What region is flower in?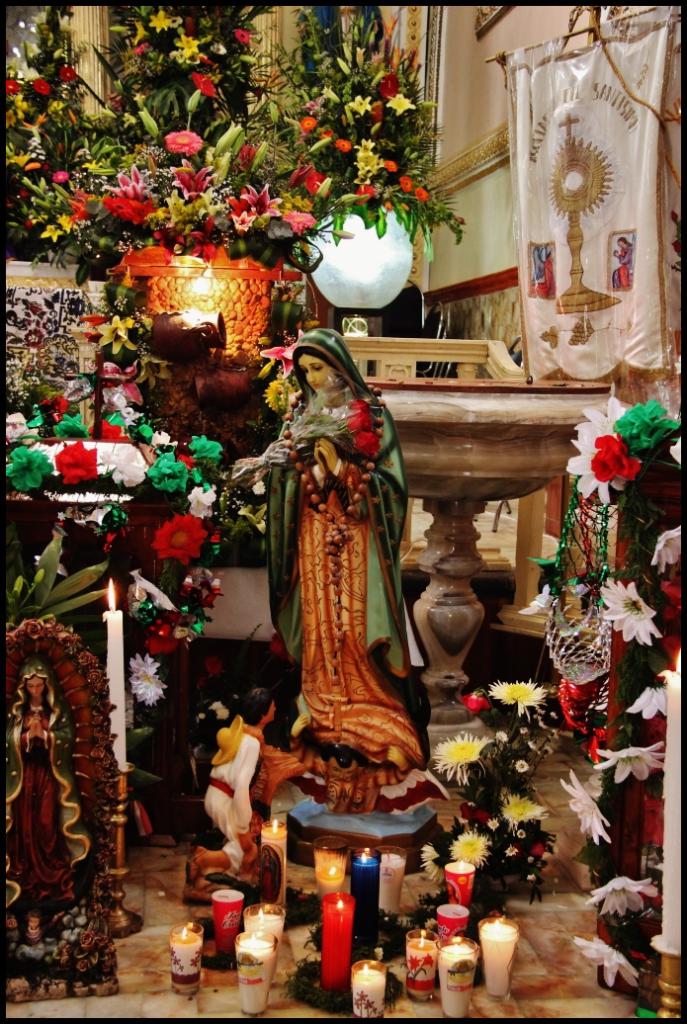
crop(511, 760, 536, 774).
